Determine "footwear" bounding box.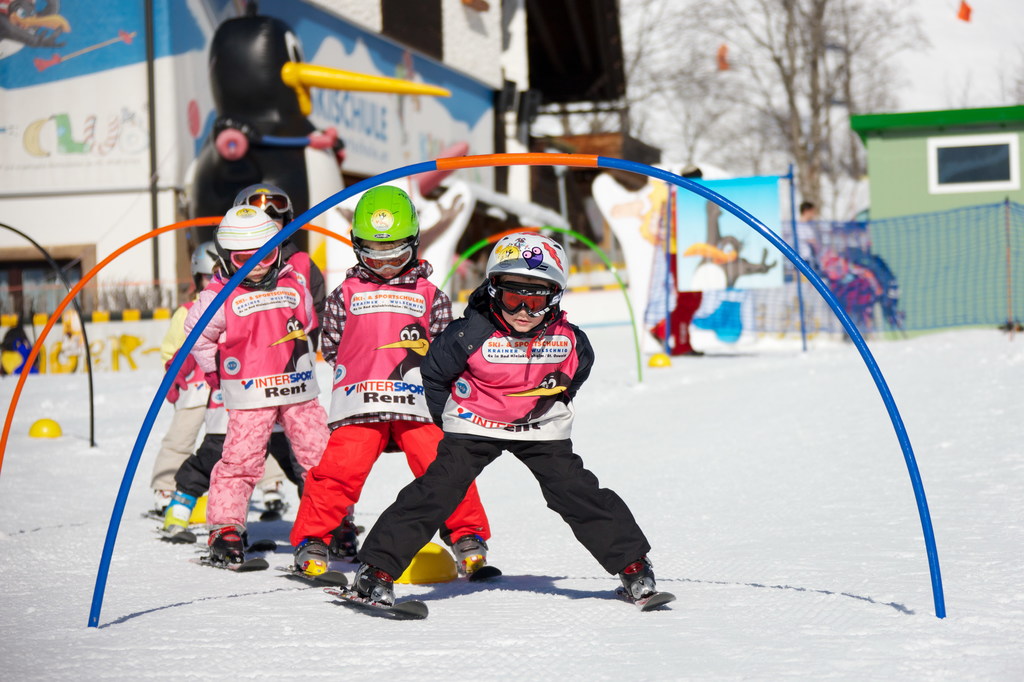
Determined: bbox=(206, 527, 242, 573).
